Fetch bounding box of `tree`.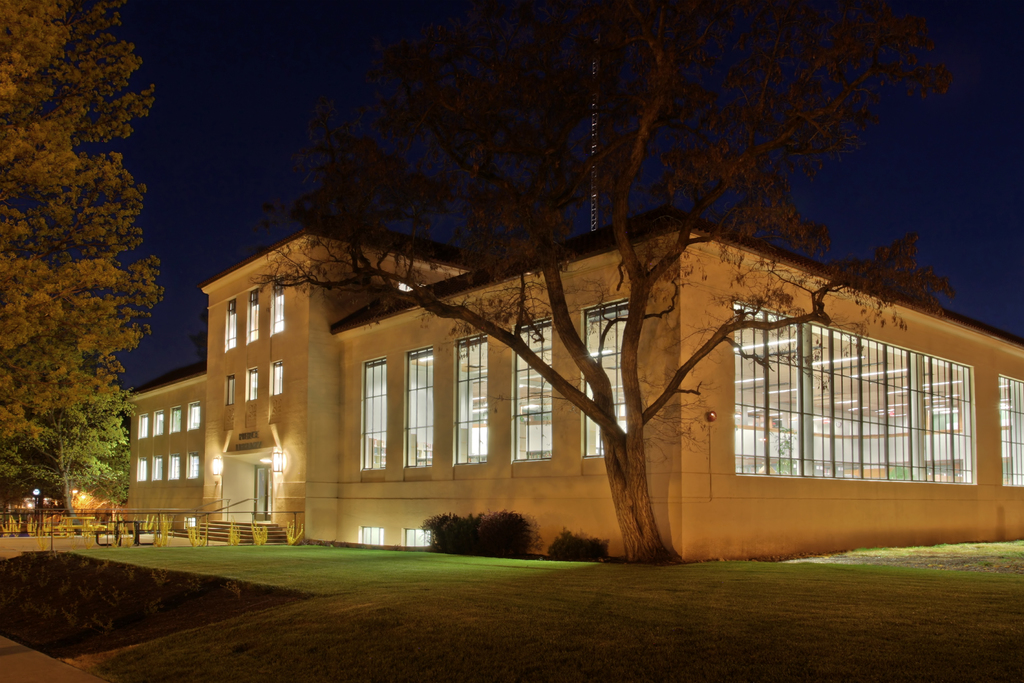
Bbox: {"left": 241, "top": 0, "right": 964, "bottom": 567}.
